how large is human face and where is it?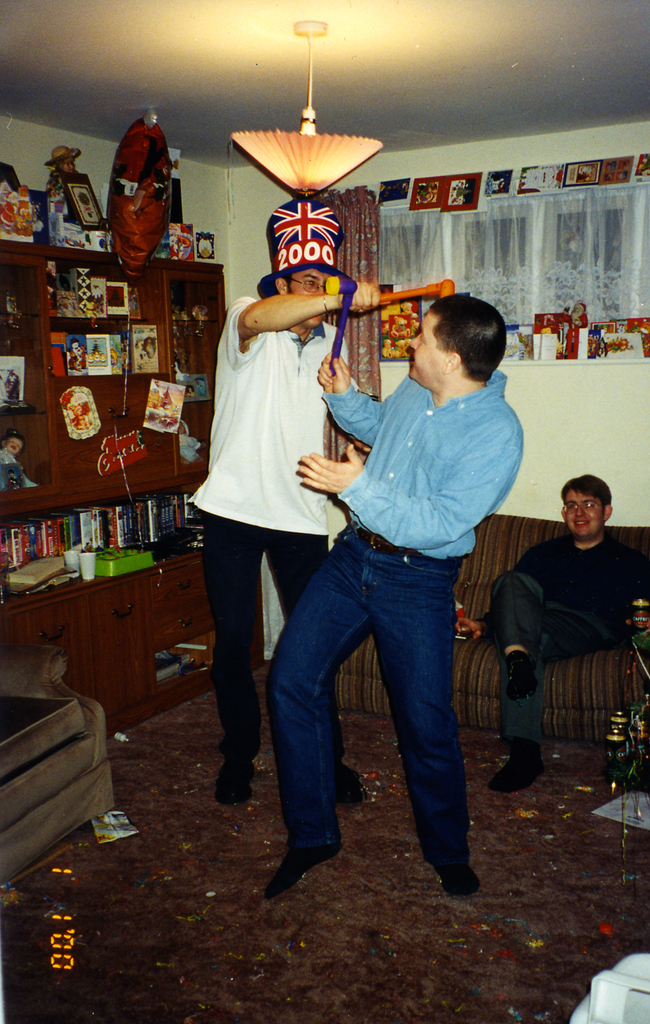
Bounding box: left=567, top=491, right=602, bottom=538.
